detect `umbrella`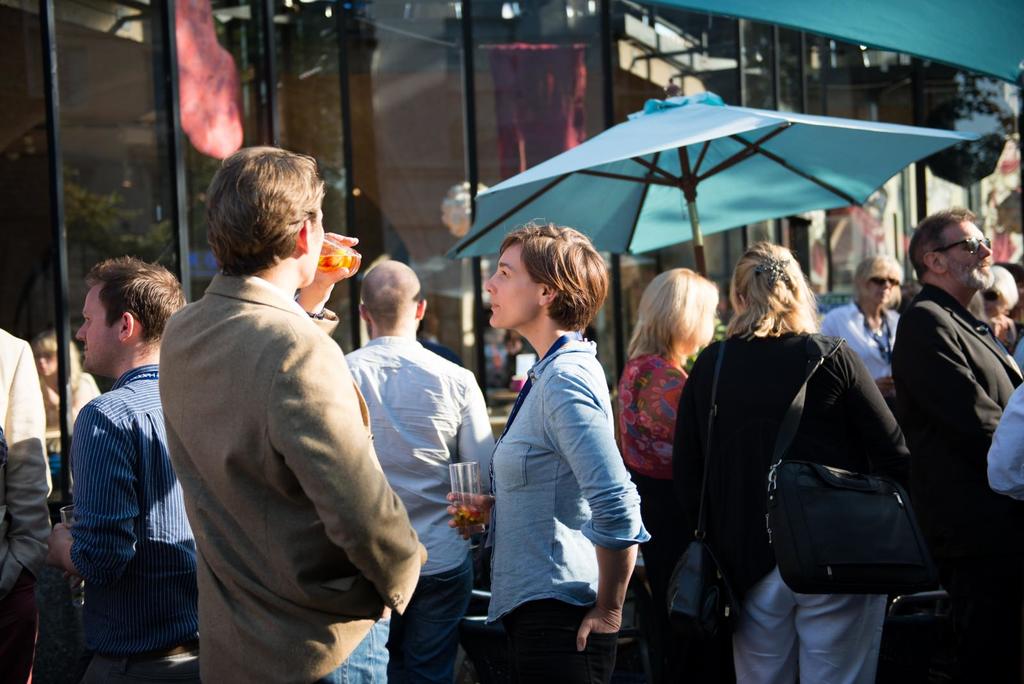
BBox(444, 77, 980, 279)
